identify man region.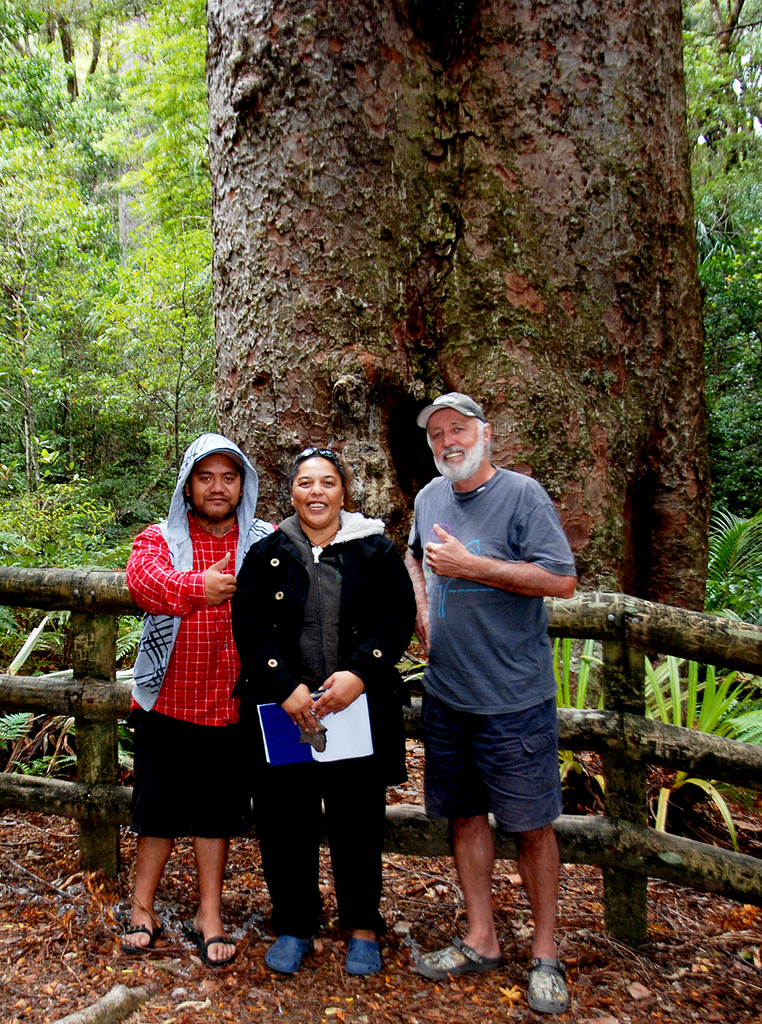
Region: locate(123, 432, 282, 835).
